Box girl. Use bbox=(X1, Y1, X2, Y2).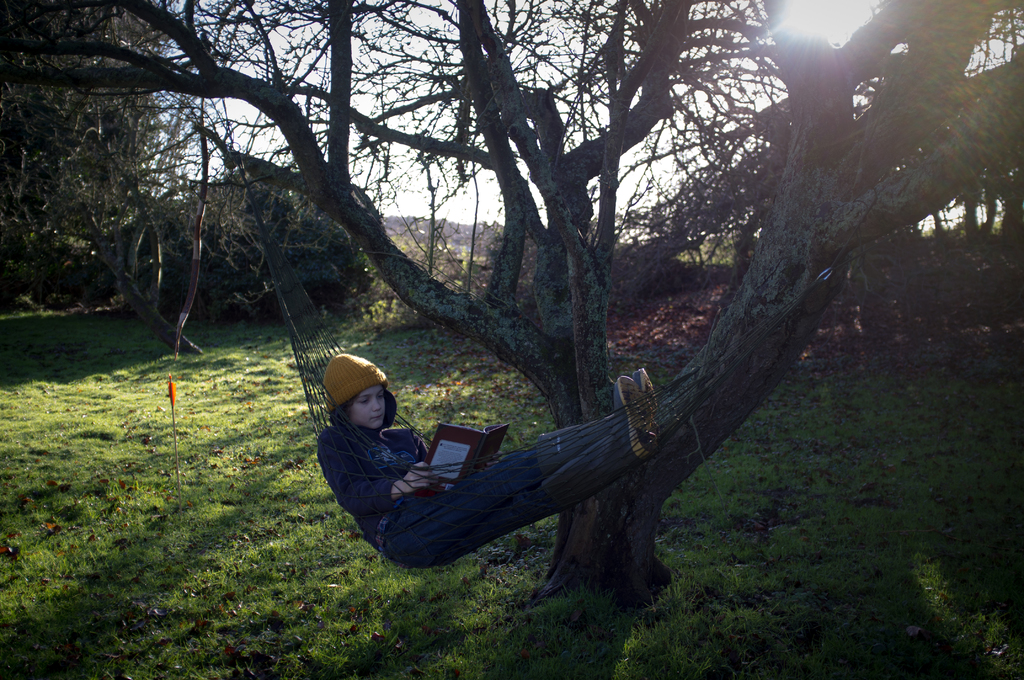
bbox=(317, 353, 660, 566).
